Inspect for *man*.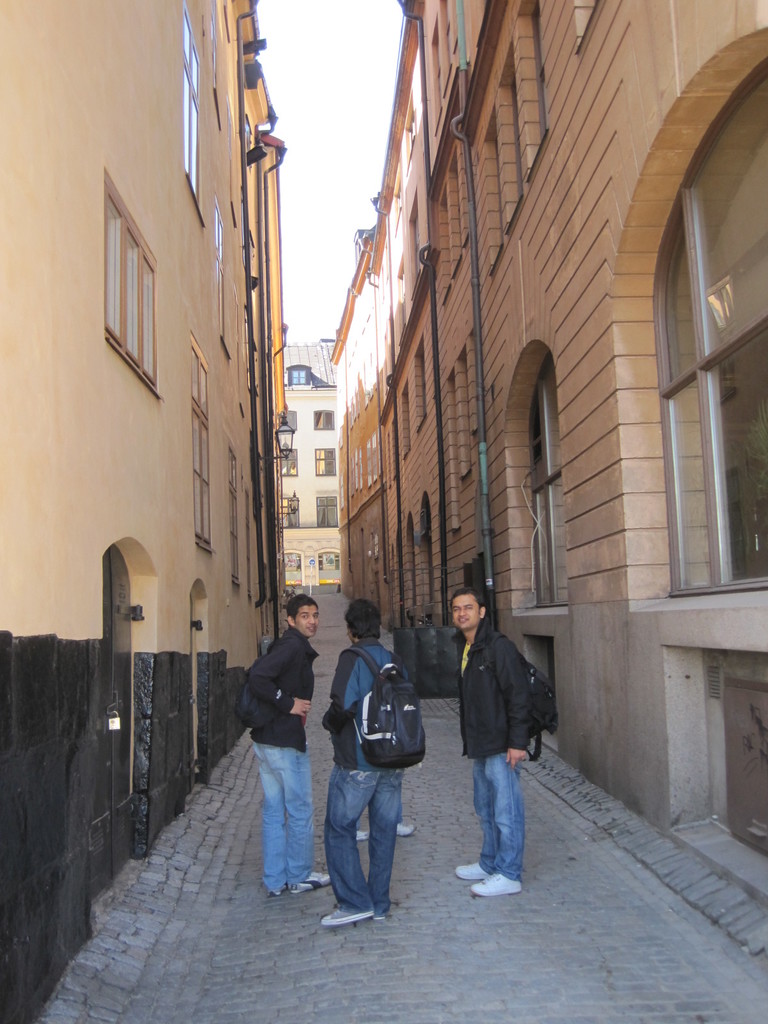
Inspection: (310, 595, 438, 924).
